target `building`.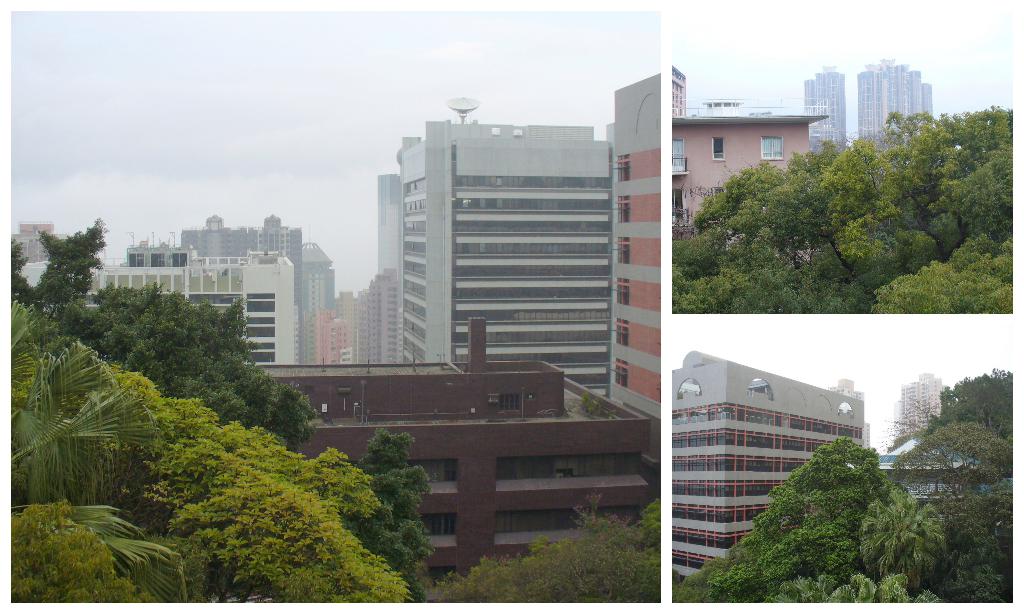
Target region: <bbox>367, 264, 400, 363</bbox>.
